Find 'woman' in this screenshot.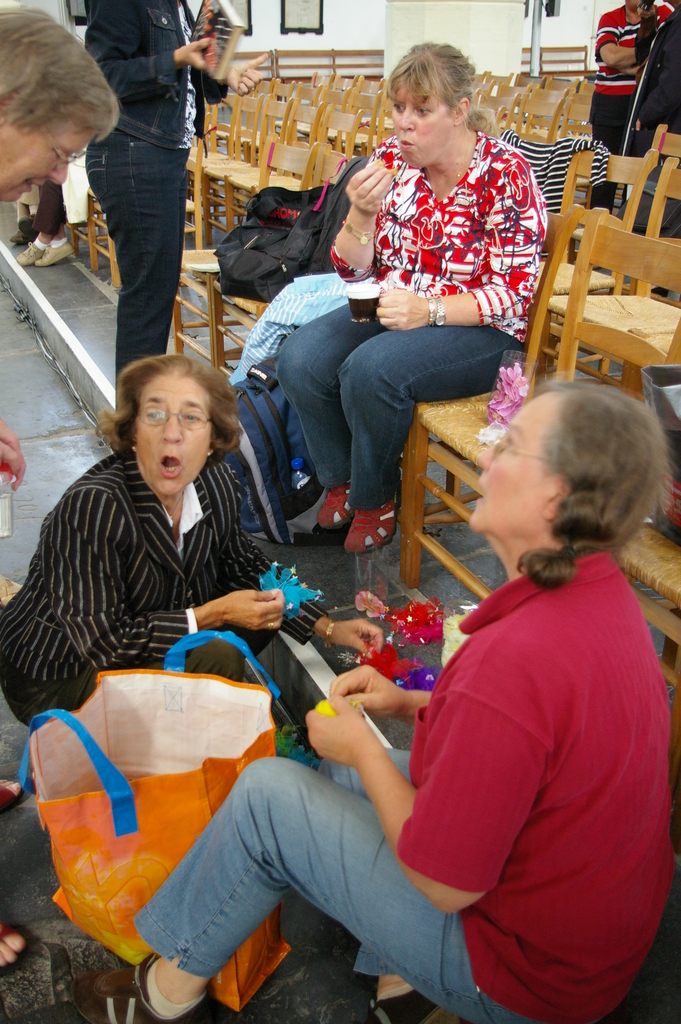
The bounding box for 'woman' is (left=84, top=0, right=278, bottom=424).
